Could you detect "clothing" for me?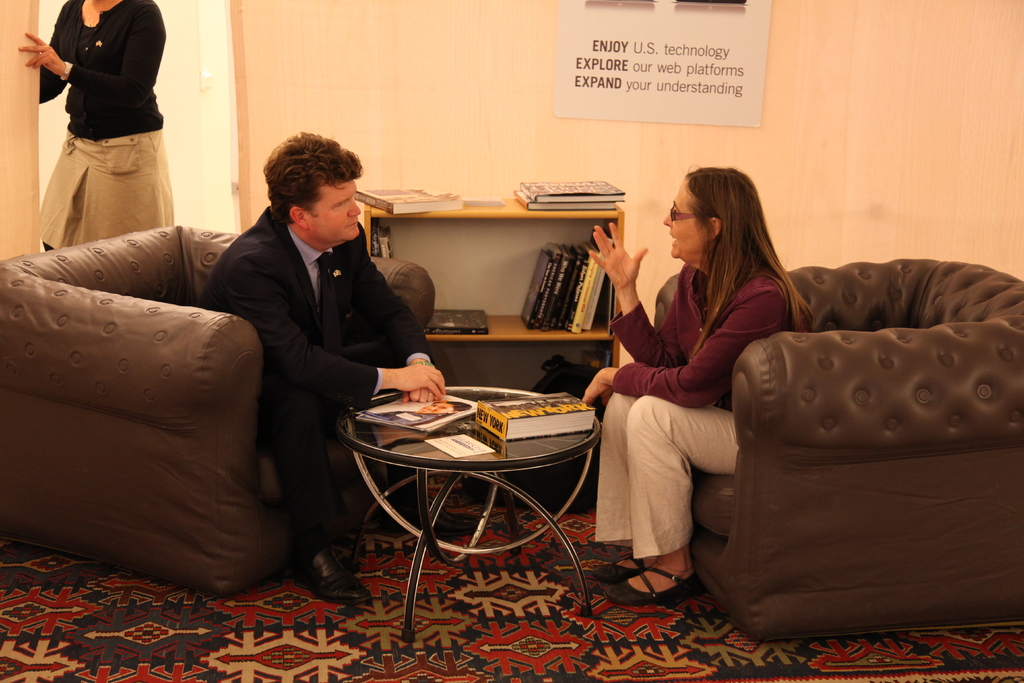
Detection result: l=29, t=4, r=179, b=226.
